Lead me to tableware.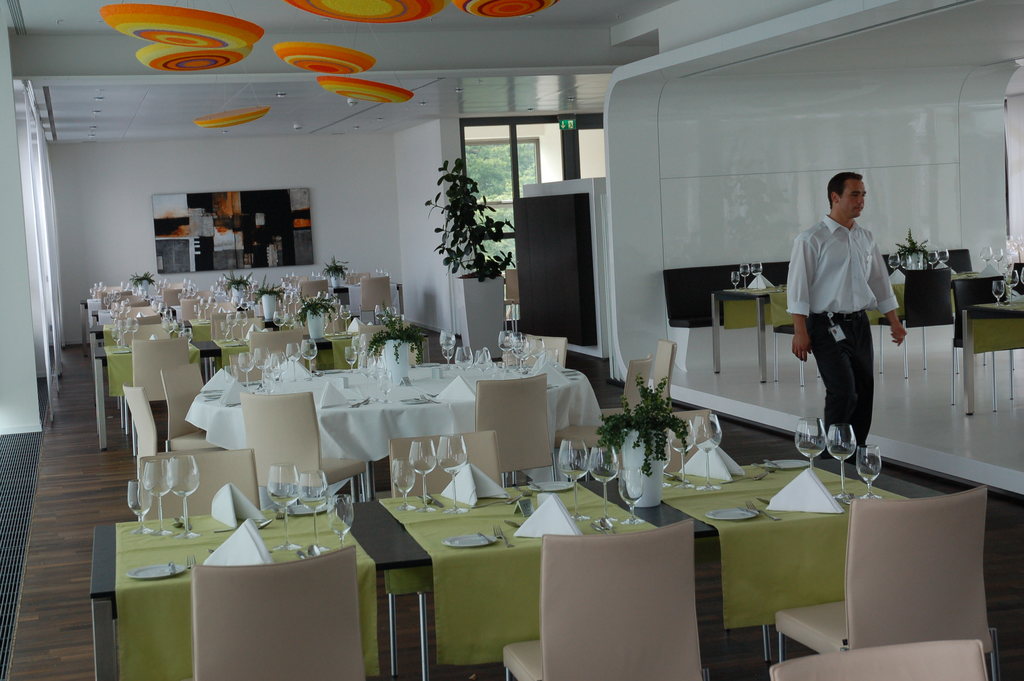
Lead to (left=557, top=438, right=589, bottom=519).
